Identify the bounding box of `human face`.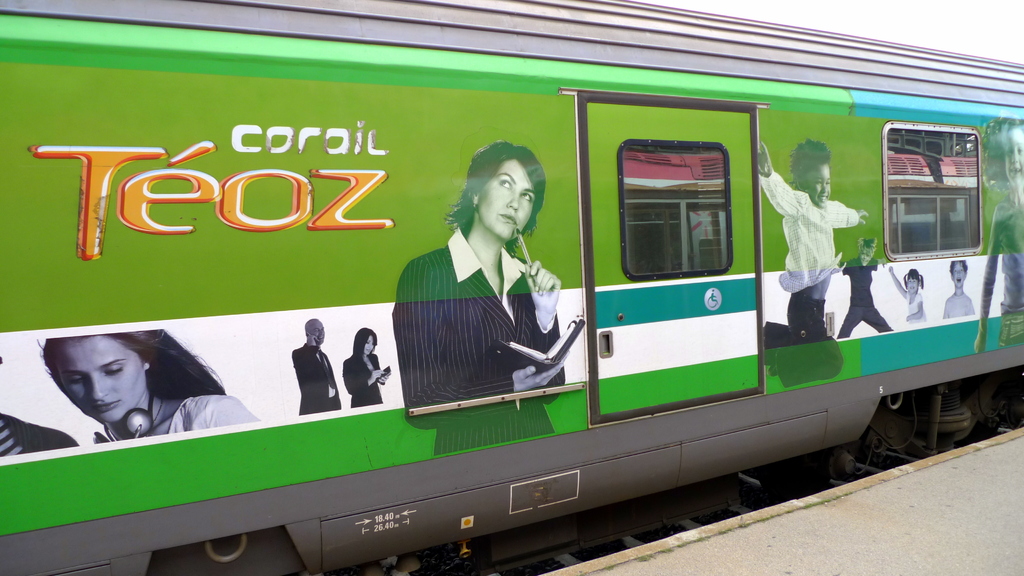
x1=308 y1=319 x2=326 y2=346.
